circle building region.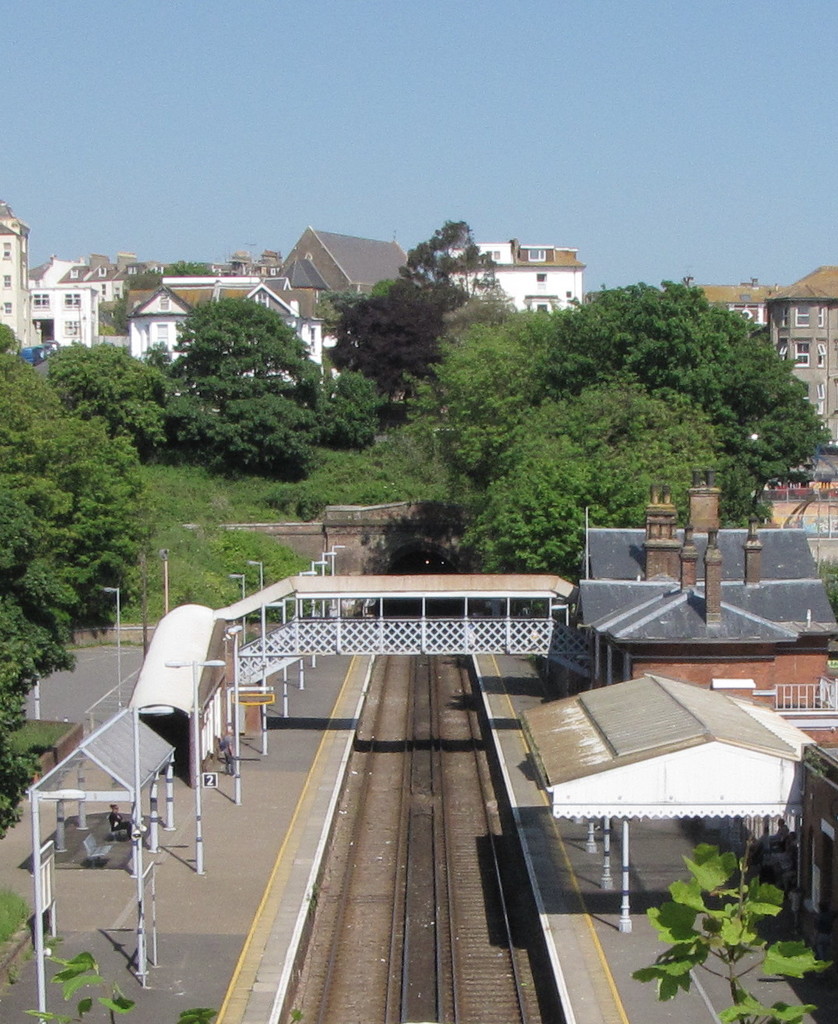
Region: box=[762, 266, 837, 440].
